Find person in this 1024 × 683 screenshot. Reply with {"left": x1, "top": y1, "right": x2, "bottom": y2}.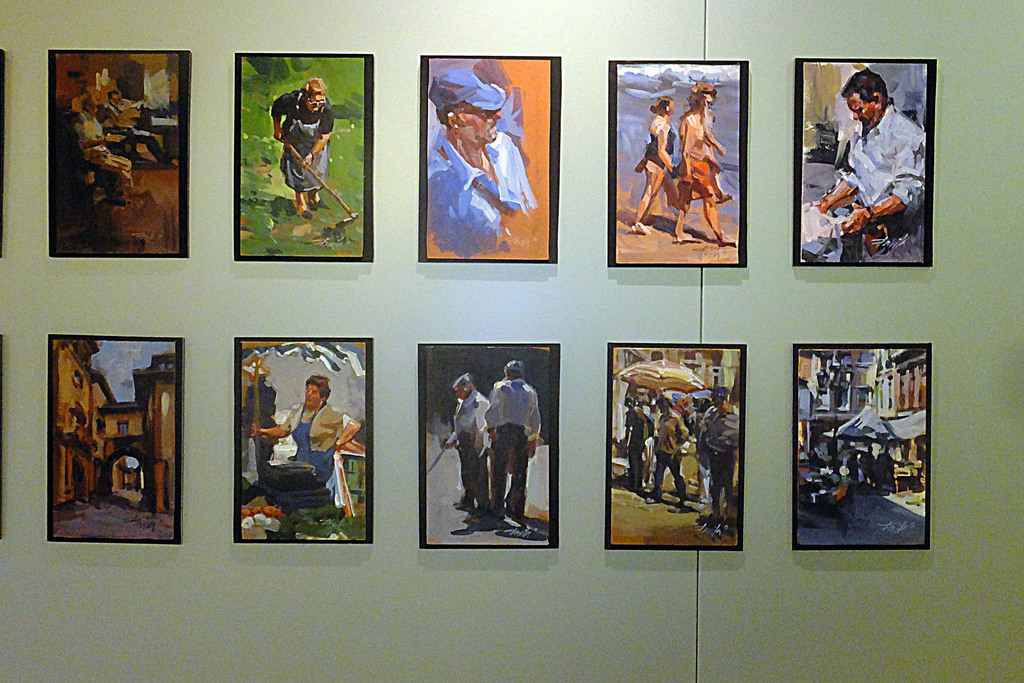
{"left": 433, "top": 376, "right": 490, "bottom": 527}.
